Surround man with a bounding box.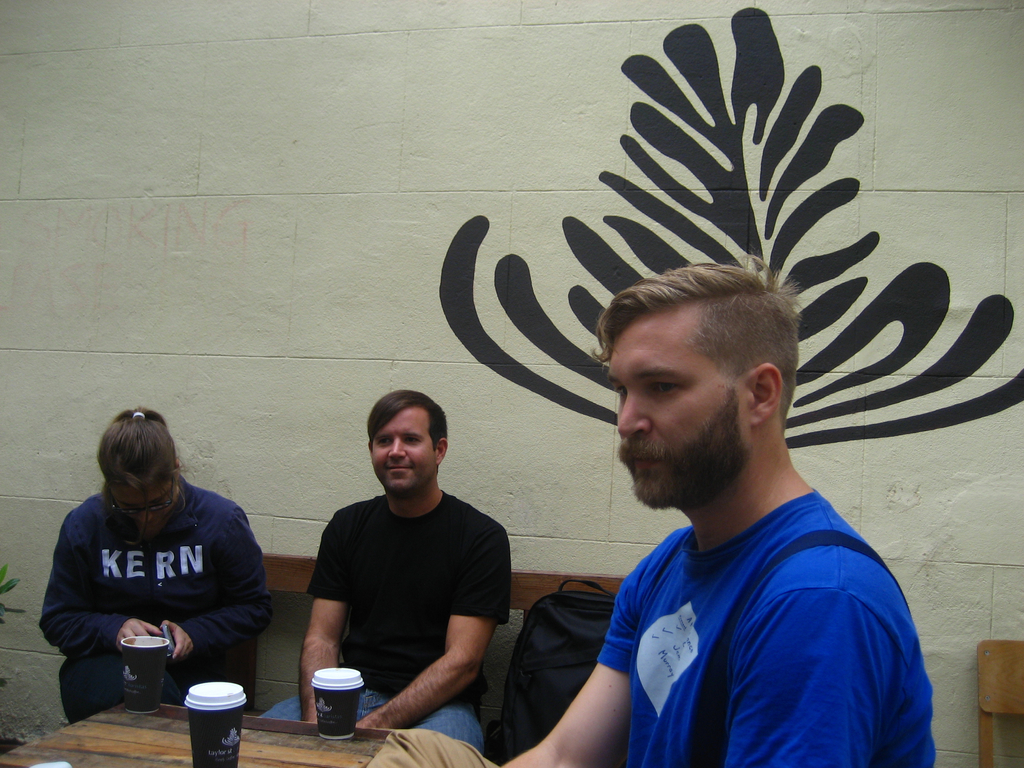
{"x1": 364, "y1": 254, "x2": 940, "y2": 767}.
